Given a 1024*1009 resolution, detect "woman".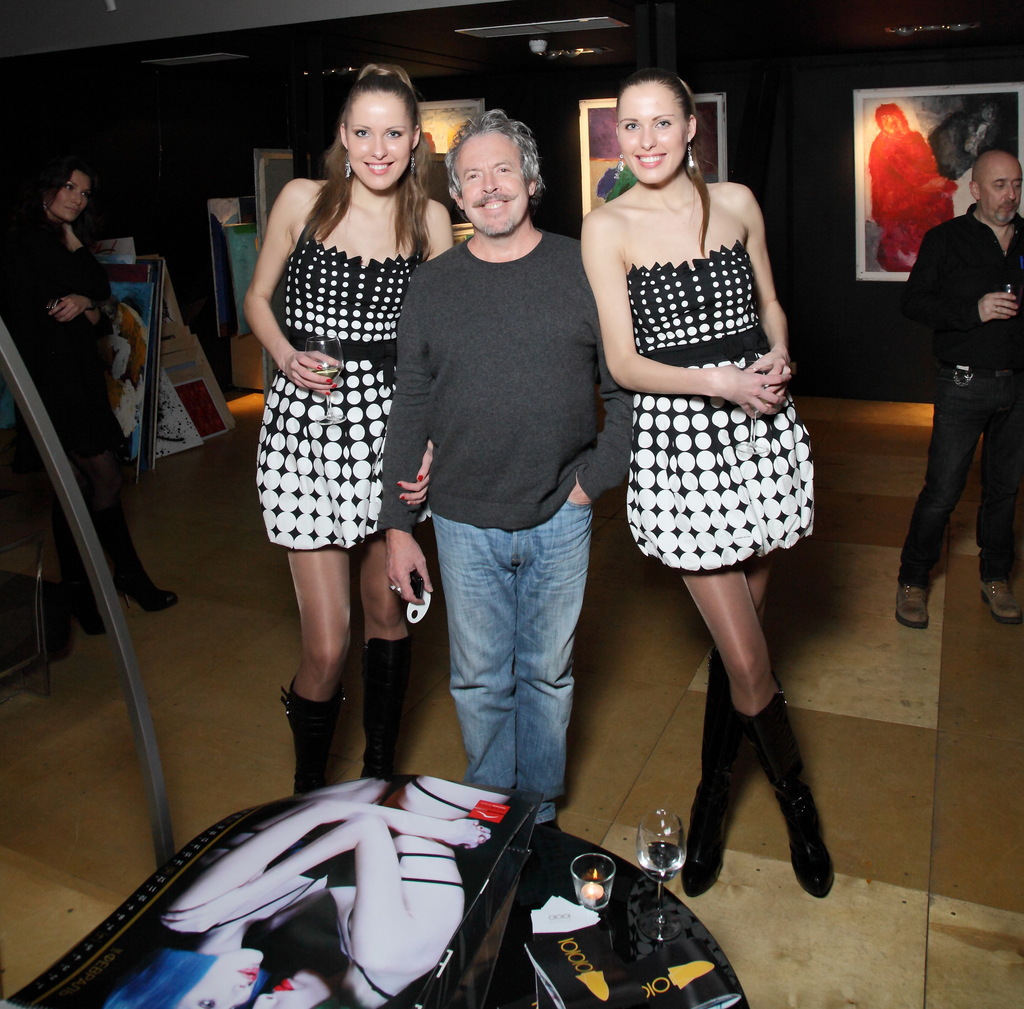
Rect(0, 160, 172, 614).
